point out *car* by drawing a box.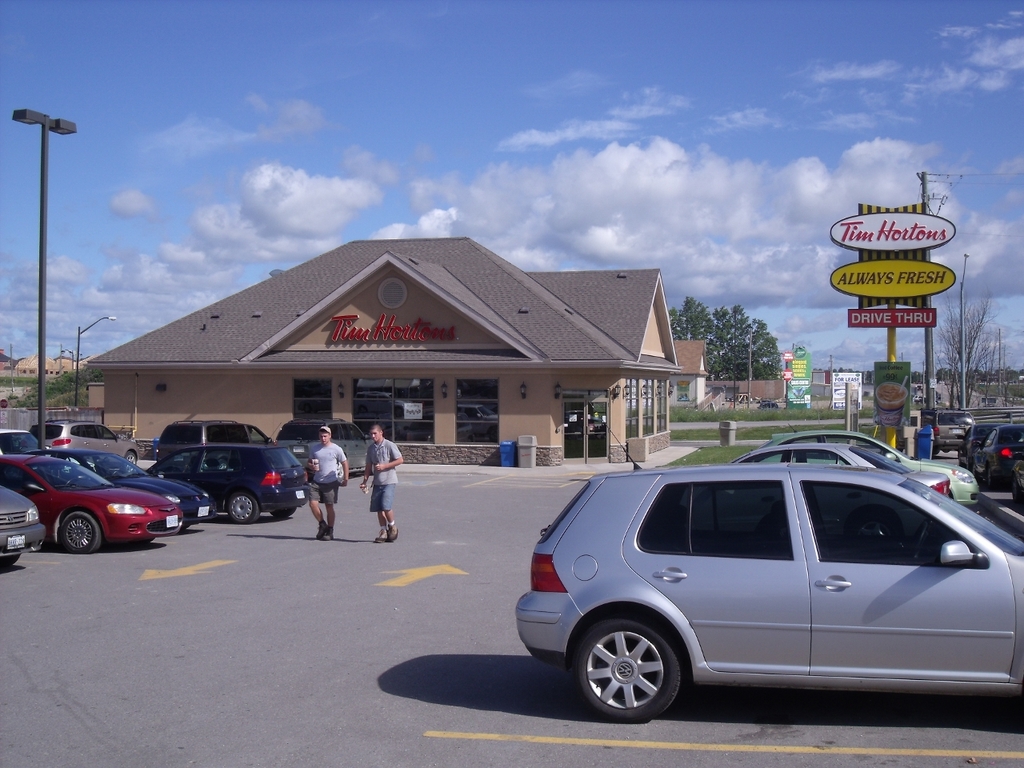
BBox(1008, 433, 1023, 504).
